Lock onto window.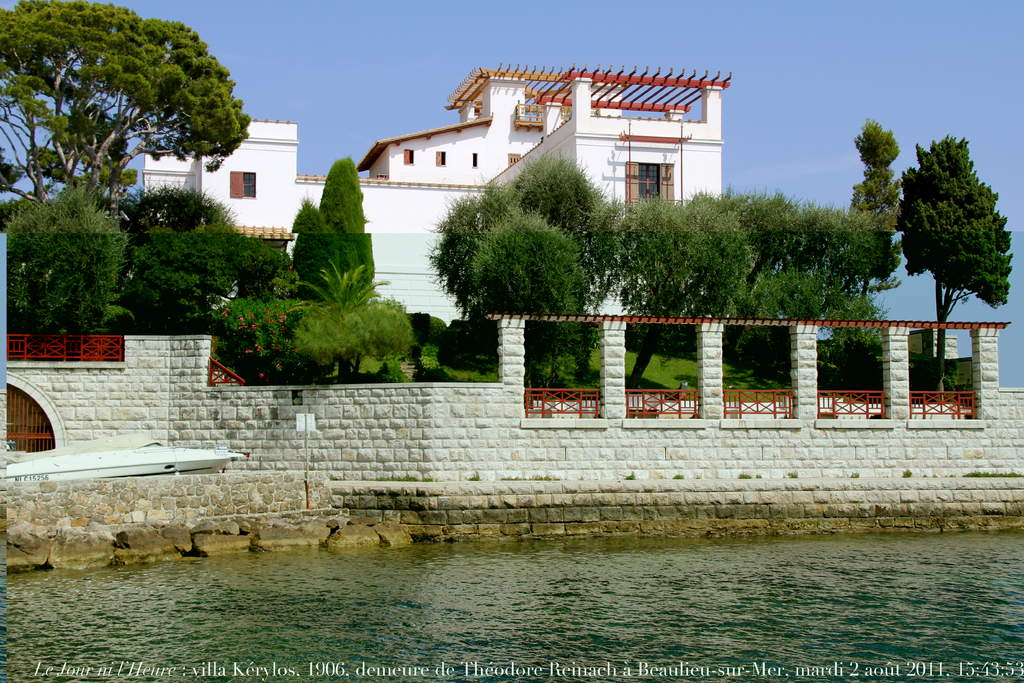
Locked: locate(403, 147, 410, 163).
